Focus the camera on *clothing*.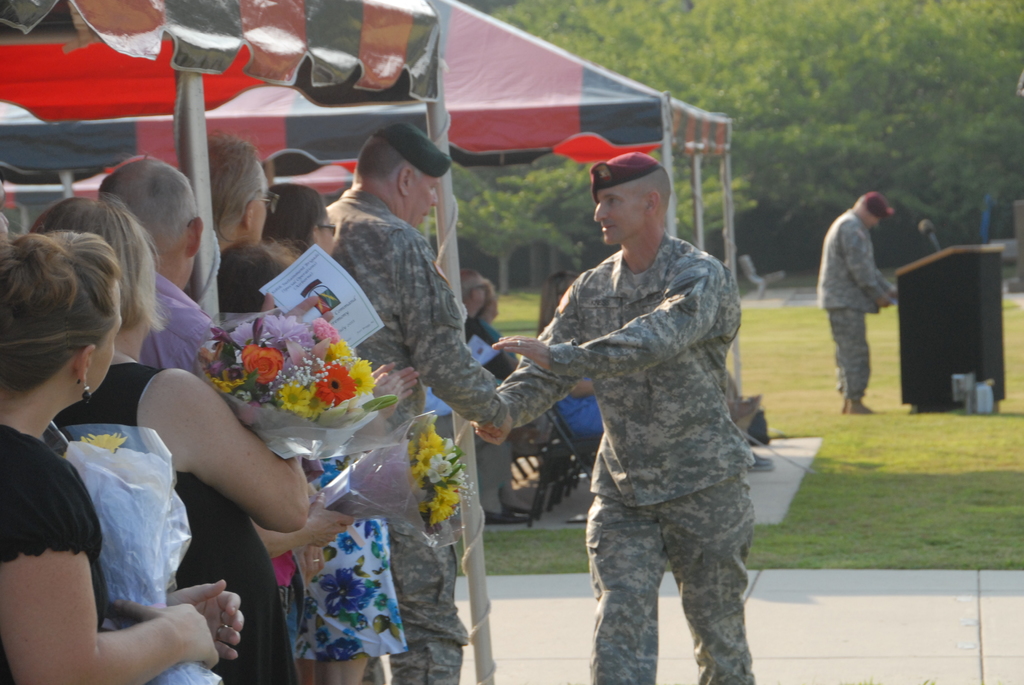
Focus region: 323:184:506:684.
